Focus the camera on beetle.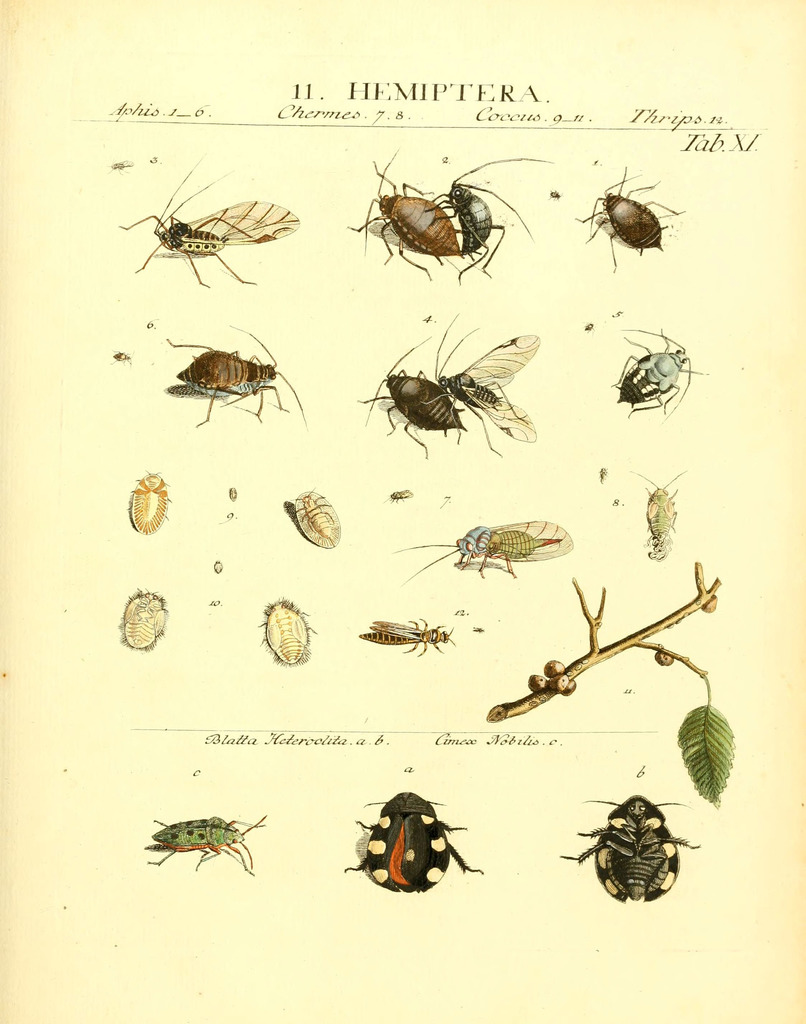
Focus region: BBox(606, 335, 688, 416).
